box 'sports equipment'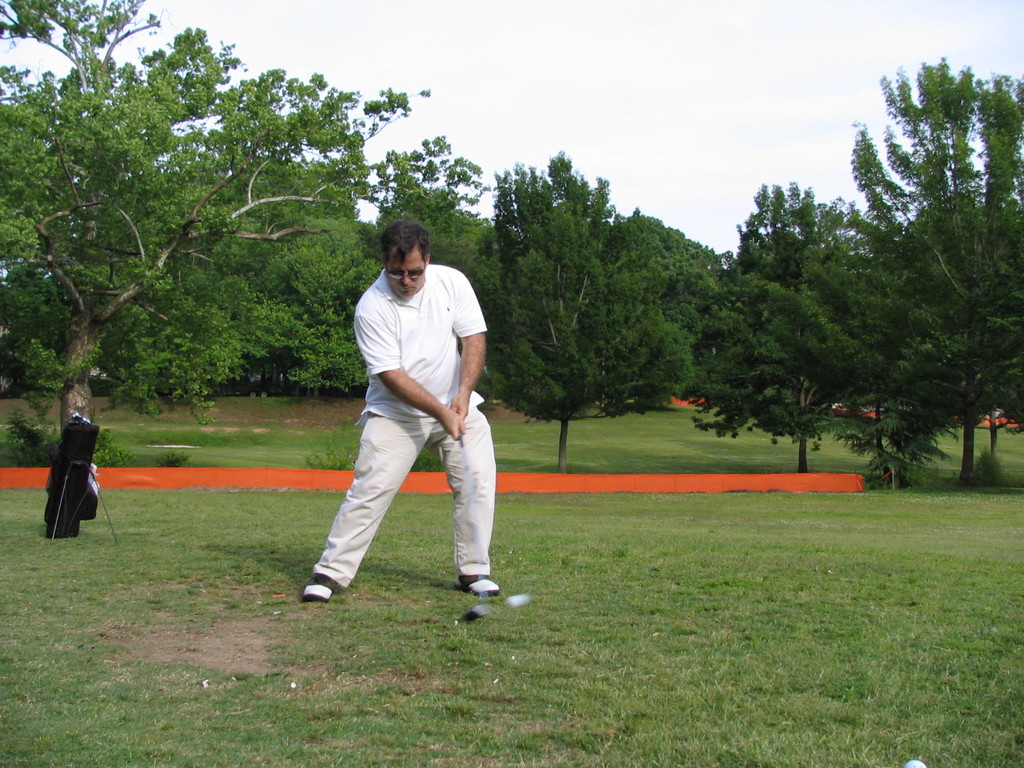
(445, 428, 493, 627)
